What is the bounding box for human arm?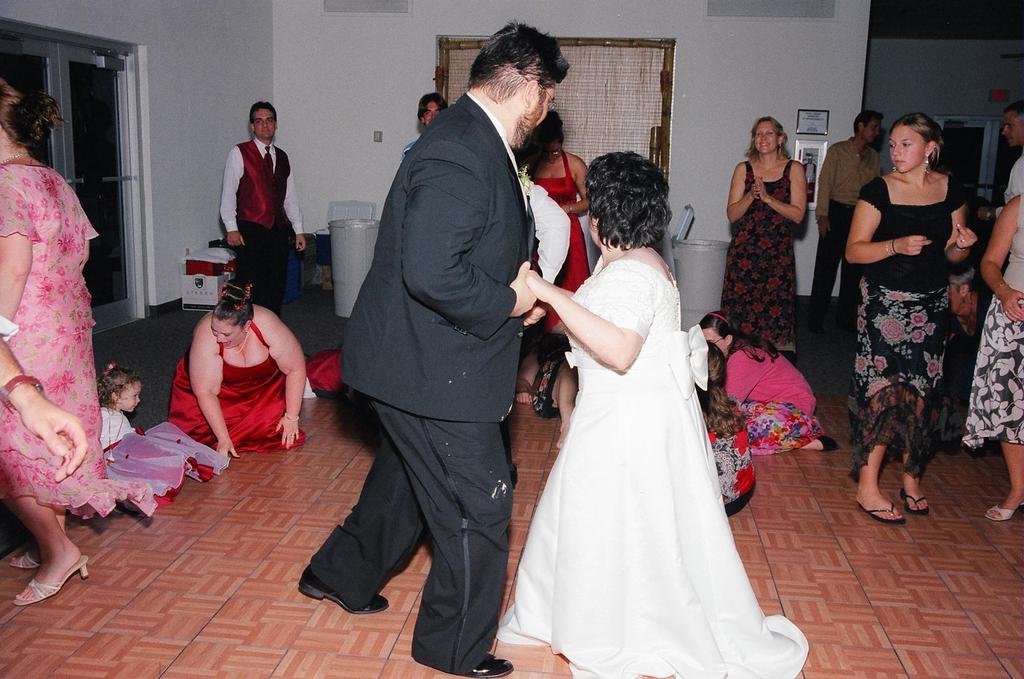
<box>1002,153,1023,199</box>.
